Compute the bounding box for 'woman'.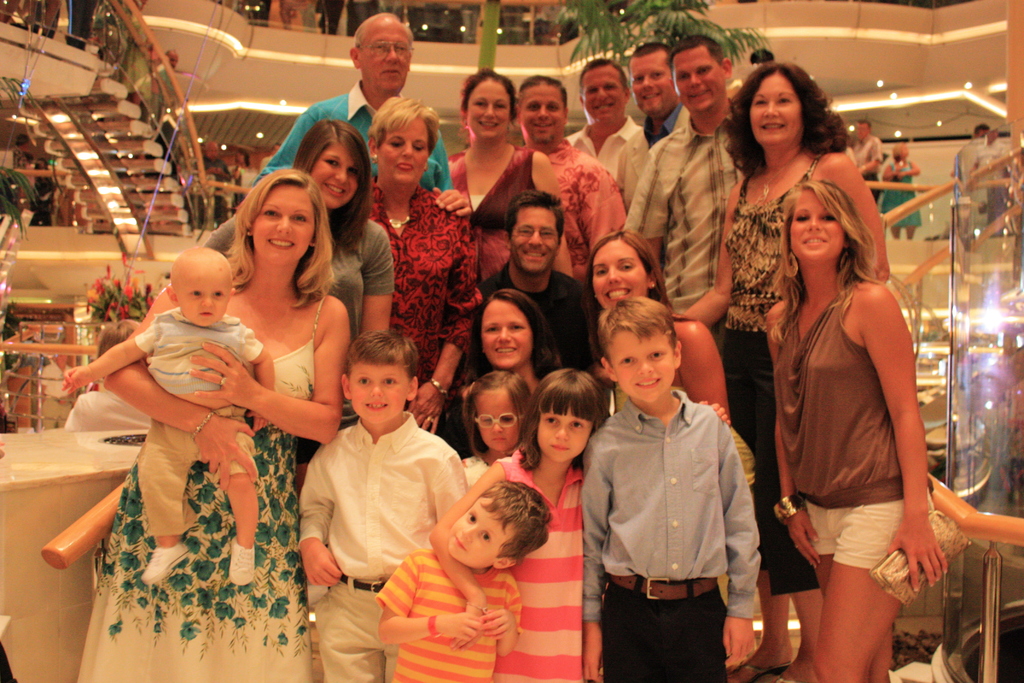
[left=682, top=62, right=896, bottom=682].
